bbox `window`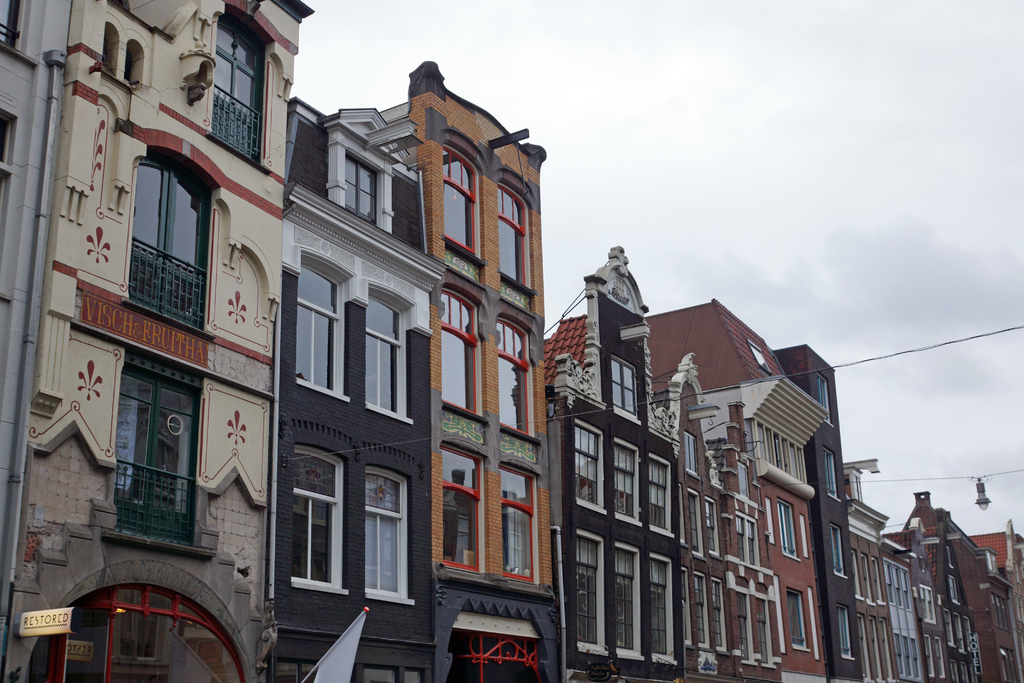
Rect(442, 441, 485, 576)
